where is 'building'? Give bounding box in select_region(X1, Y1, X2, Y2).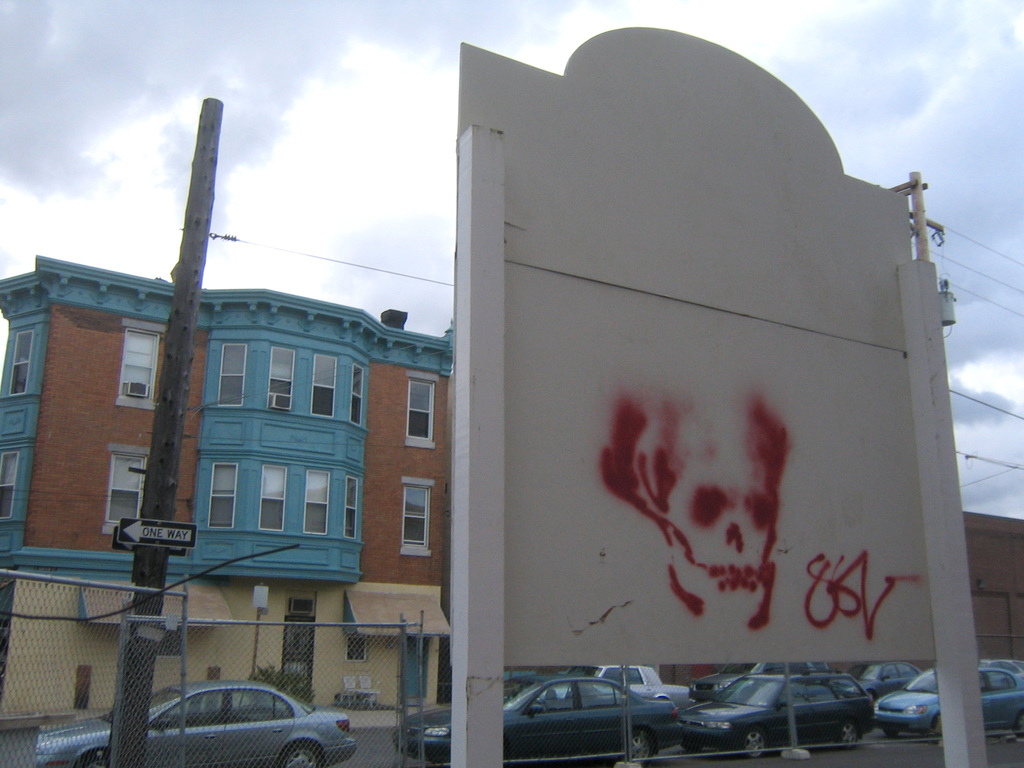
select_region(0, 266, 458, 714).
